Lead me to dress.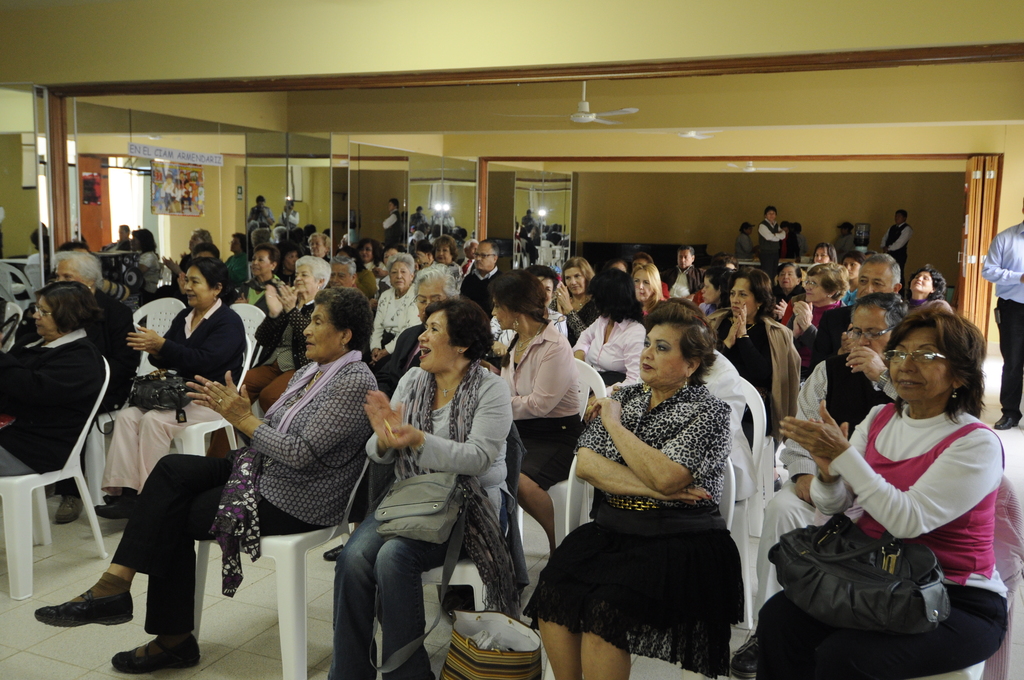
Lead to 551:373:771:644.
